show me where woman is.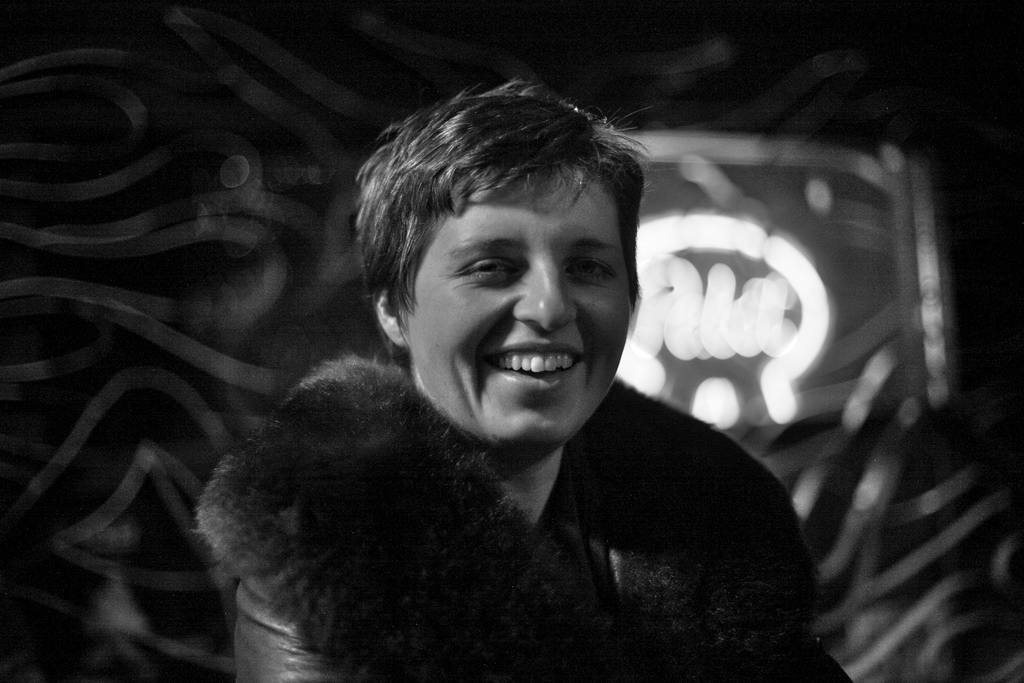
woman is at [150, 47, 811, 676].
